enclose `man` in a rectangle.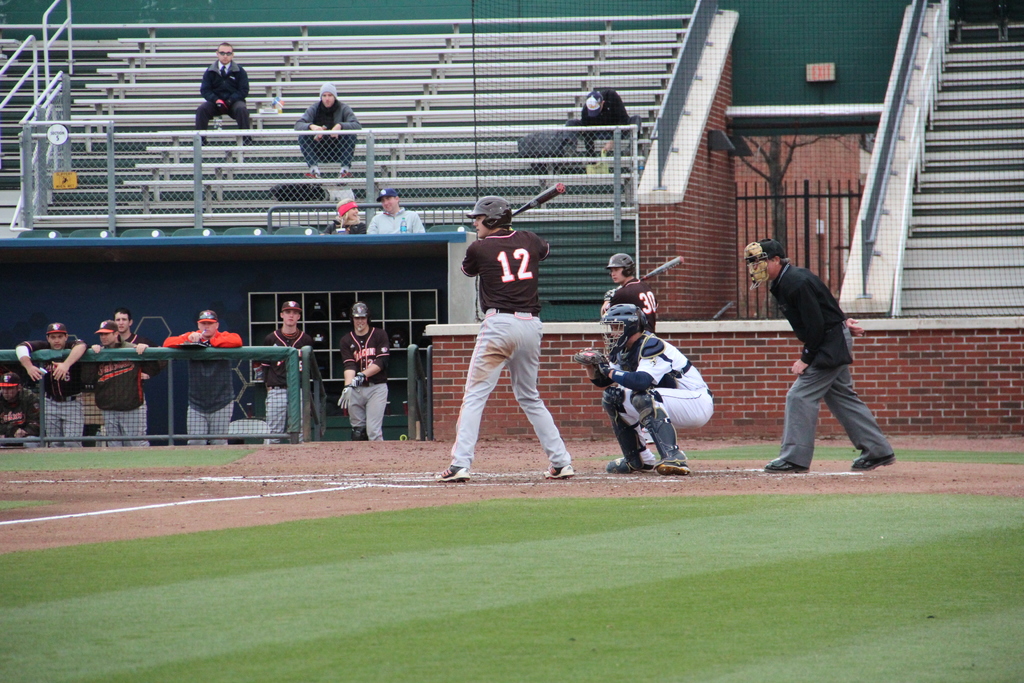
294 79 360 185.
